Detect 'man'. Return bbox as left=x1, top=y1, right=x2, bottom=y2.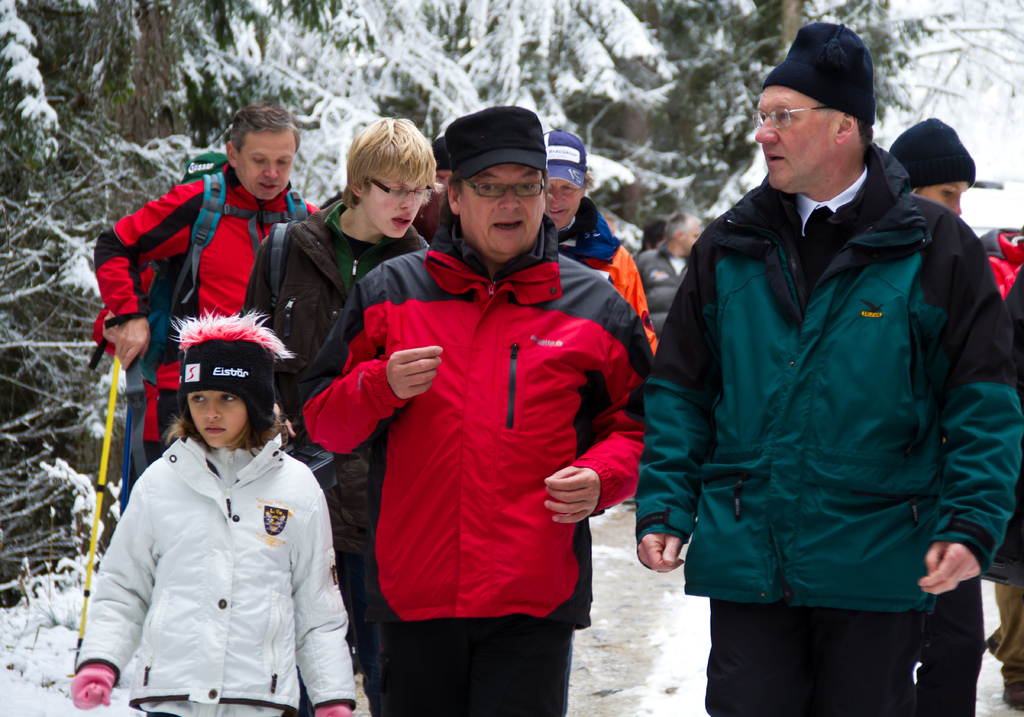
left=634, top=209, right=701, bottom=335.
